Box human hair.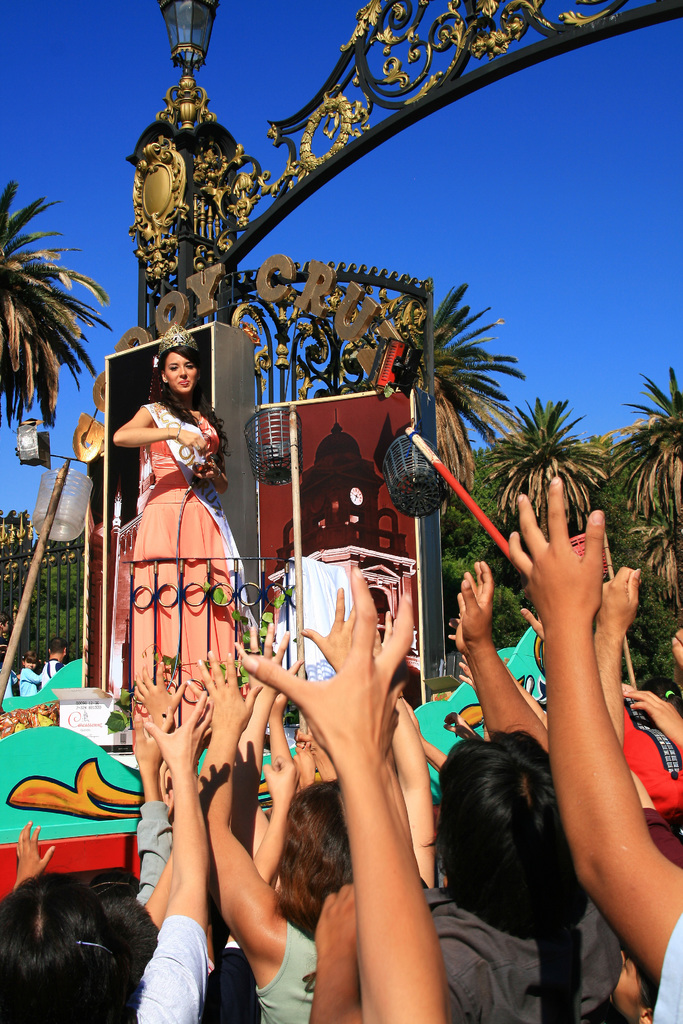
(left=0, top=872, right=122, bottom=1023).
